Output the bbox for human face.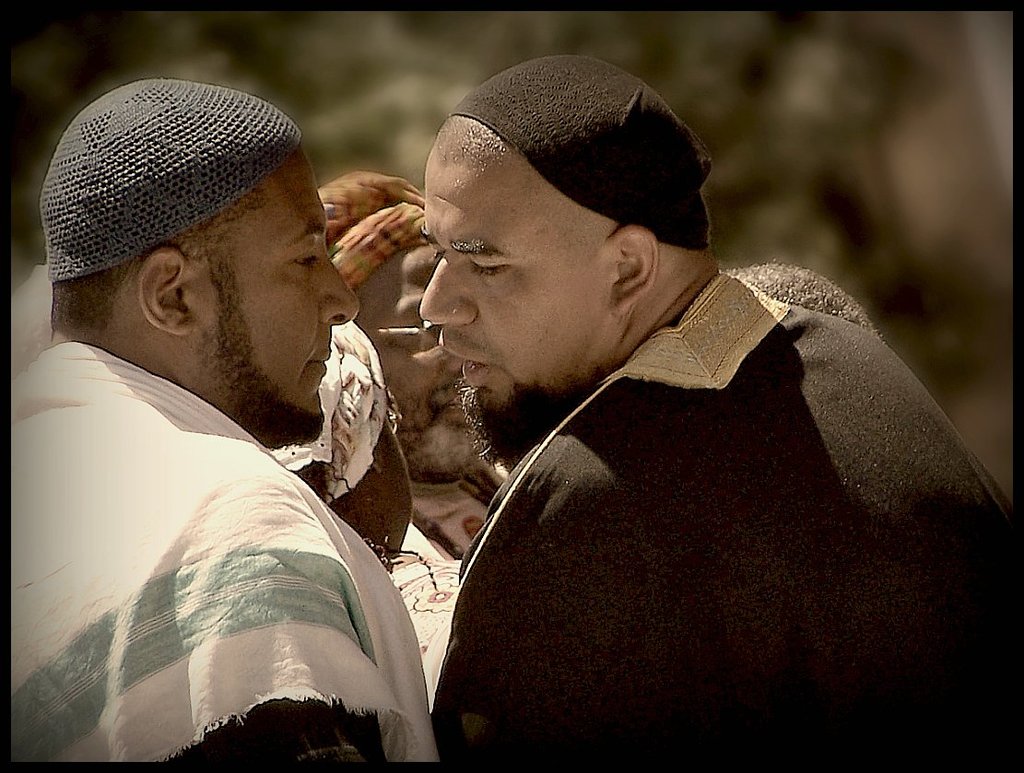
{"x1": 418, "y1": 115, "x2": 612, "y2": 421}.
